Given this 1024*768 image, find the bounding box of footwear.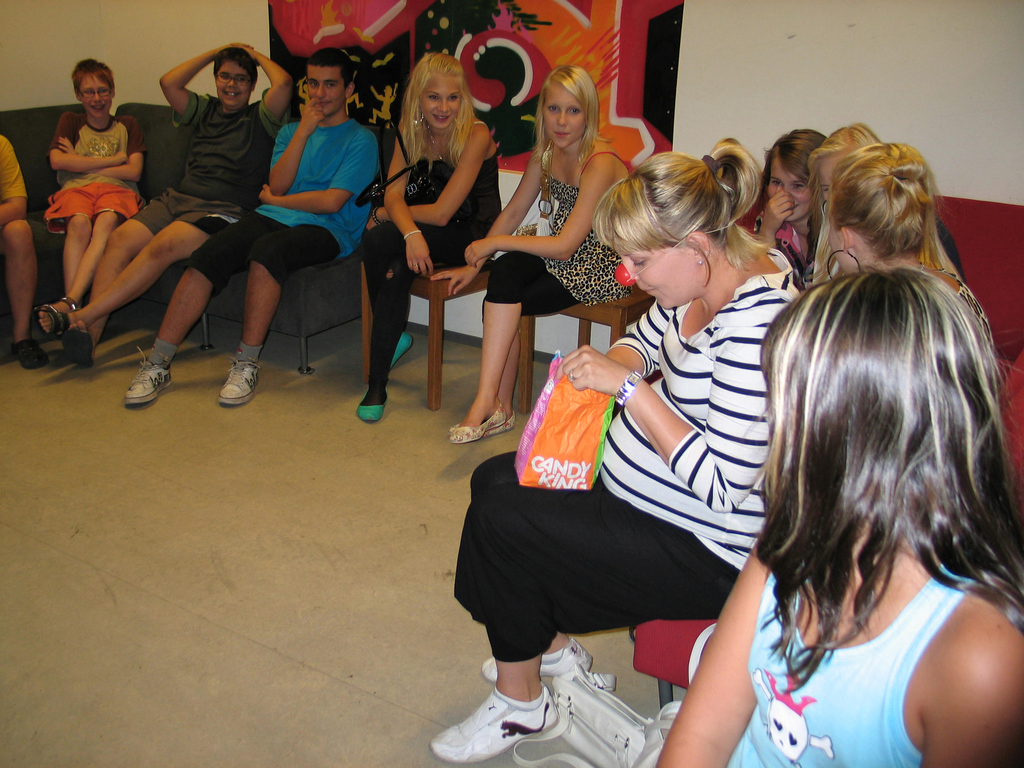
box=[479, 648, 595, 680].
